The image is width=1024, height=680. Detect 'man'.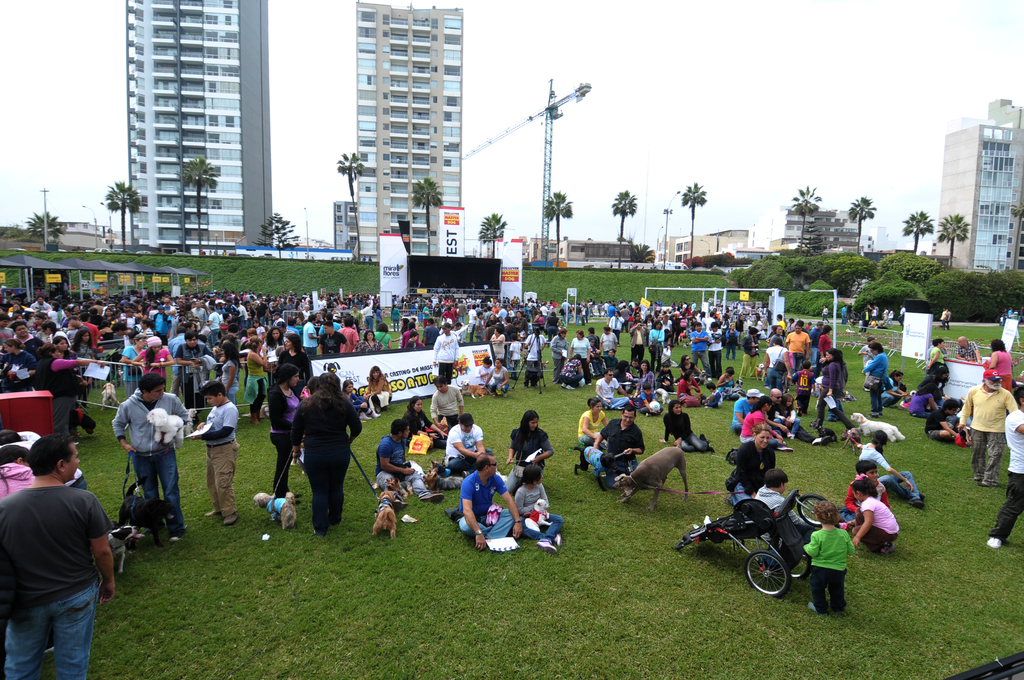
Detection: 360:301:372:330.
